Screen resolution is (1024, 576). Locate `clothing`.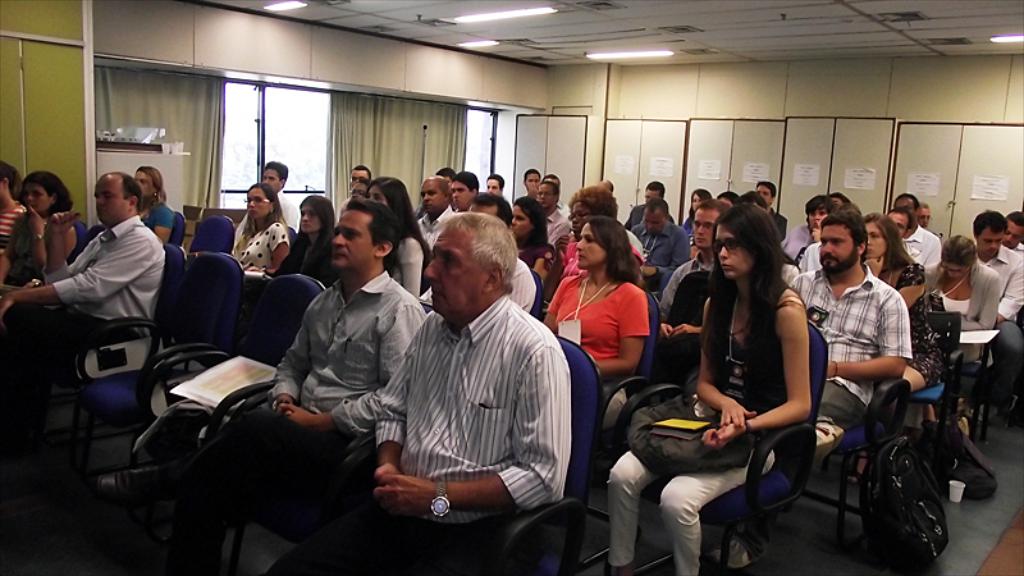
[0, 206, 161, 438].
